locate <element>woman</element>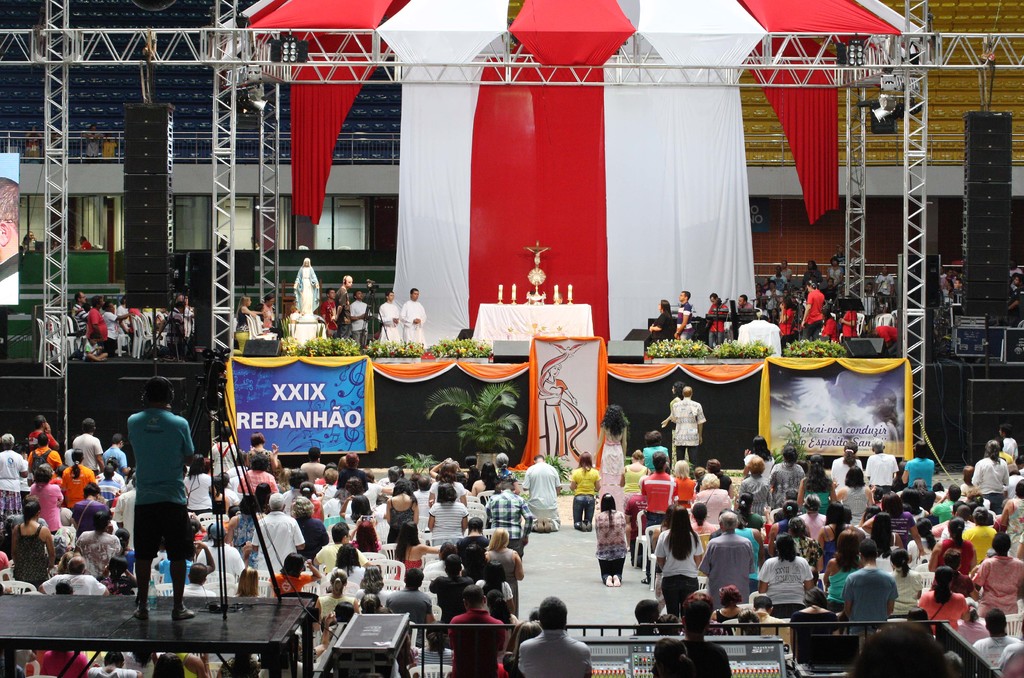
crop(668, 461, 692, 502)
